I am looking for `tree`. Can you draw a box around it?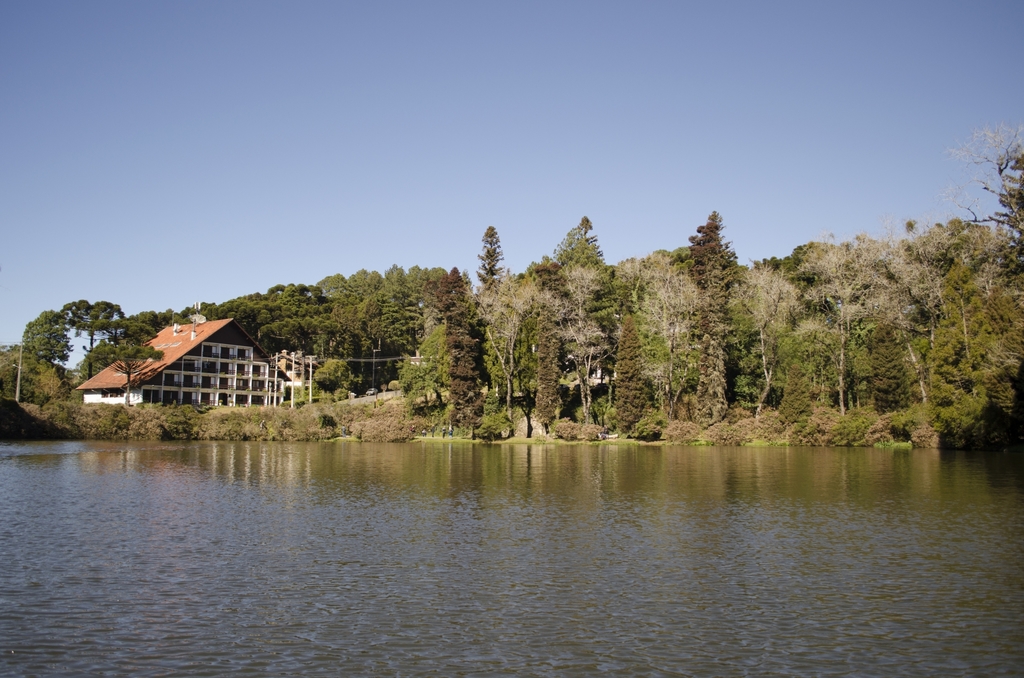
Sure, the bounding box is x1=252 y1=286 x2=326 y2=344.
